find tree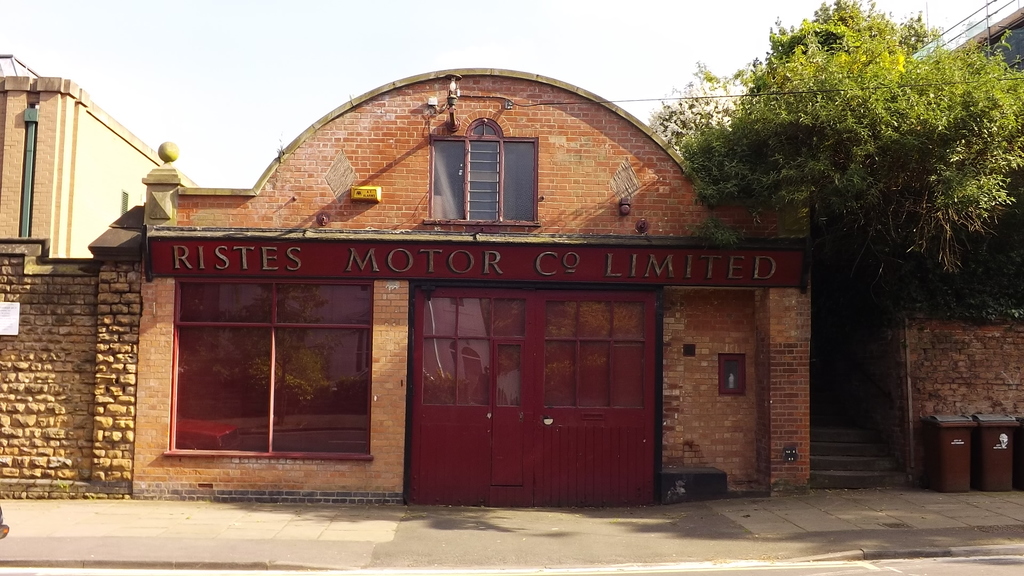
locate(644, 0, 1023, 315)
